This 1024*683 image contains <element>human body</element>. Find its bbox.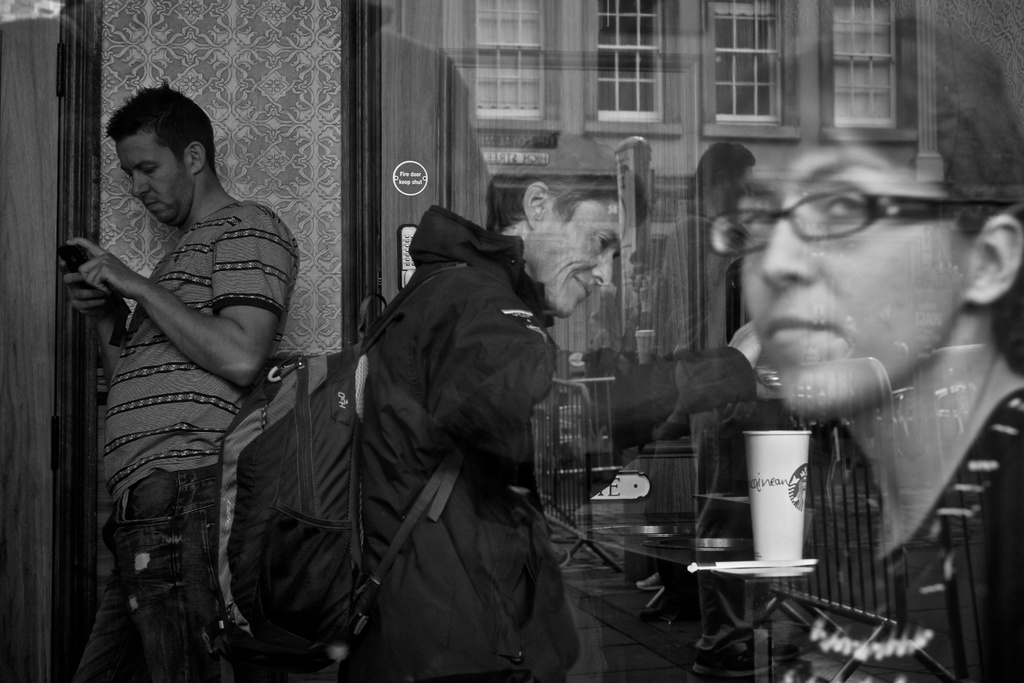
x1=72, y1=112, x2=295, y2=657.
